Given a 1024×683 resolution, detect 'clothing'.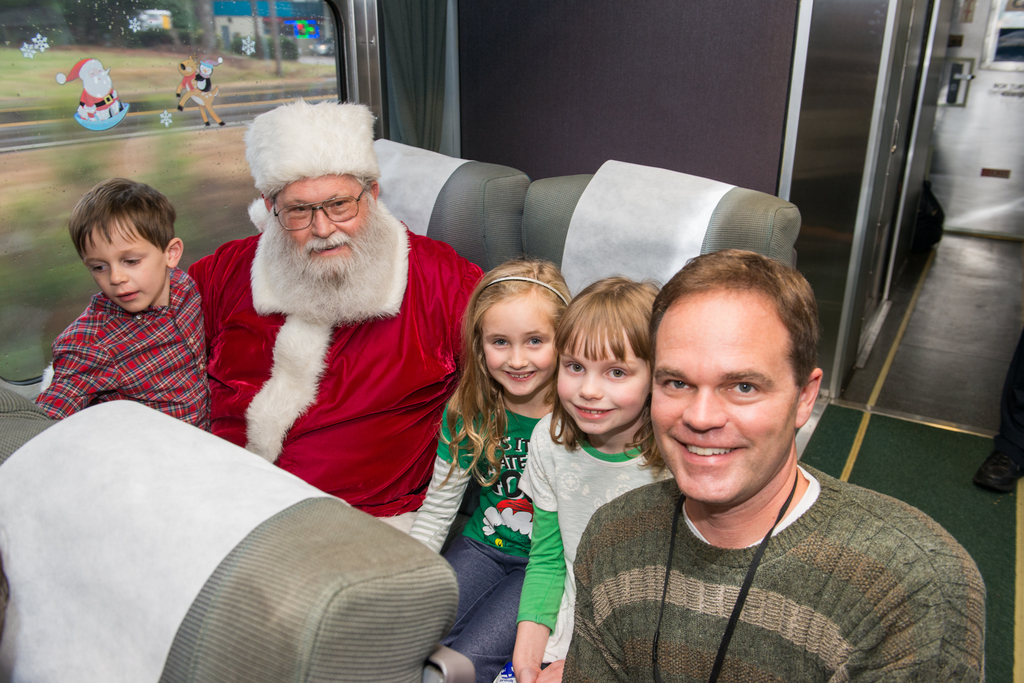
box(198, 76, 220, 102).
